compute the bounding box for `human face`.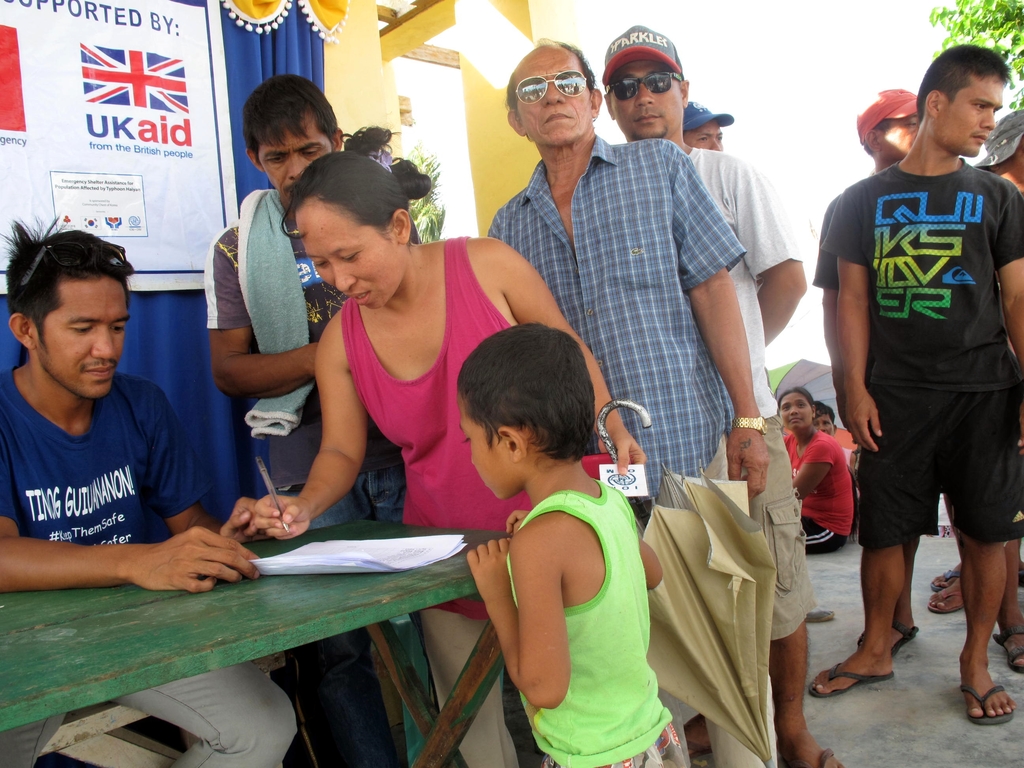
783,394,810,426.
